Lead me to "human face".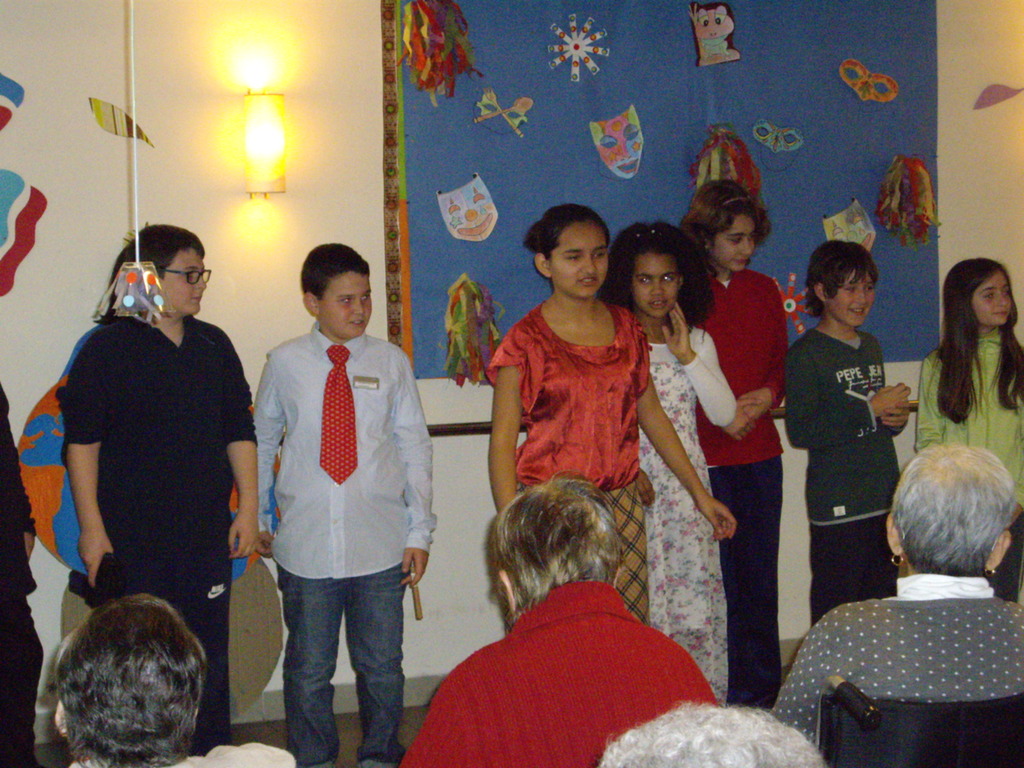
Lead to left=163, top=253, right=207, bottom=314.
